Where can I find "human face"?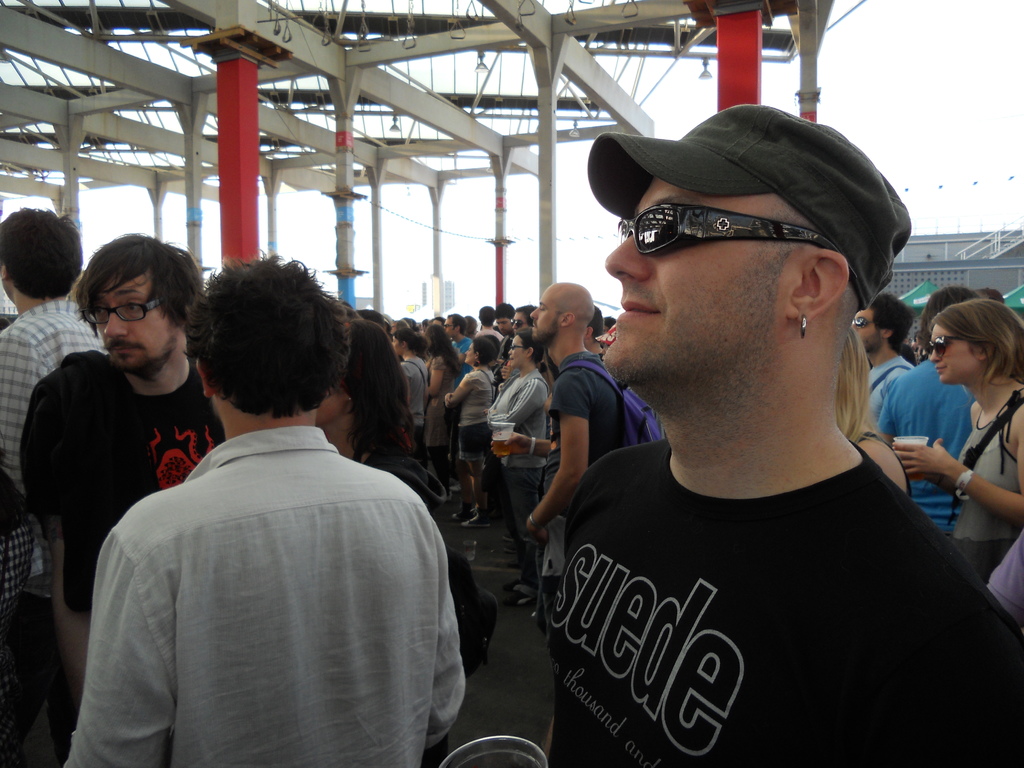
You can find it at (x1=392, y1=336, x2=404, y2=355).
